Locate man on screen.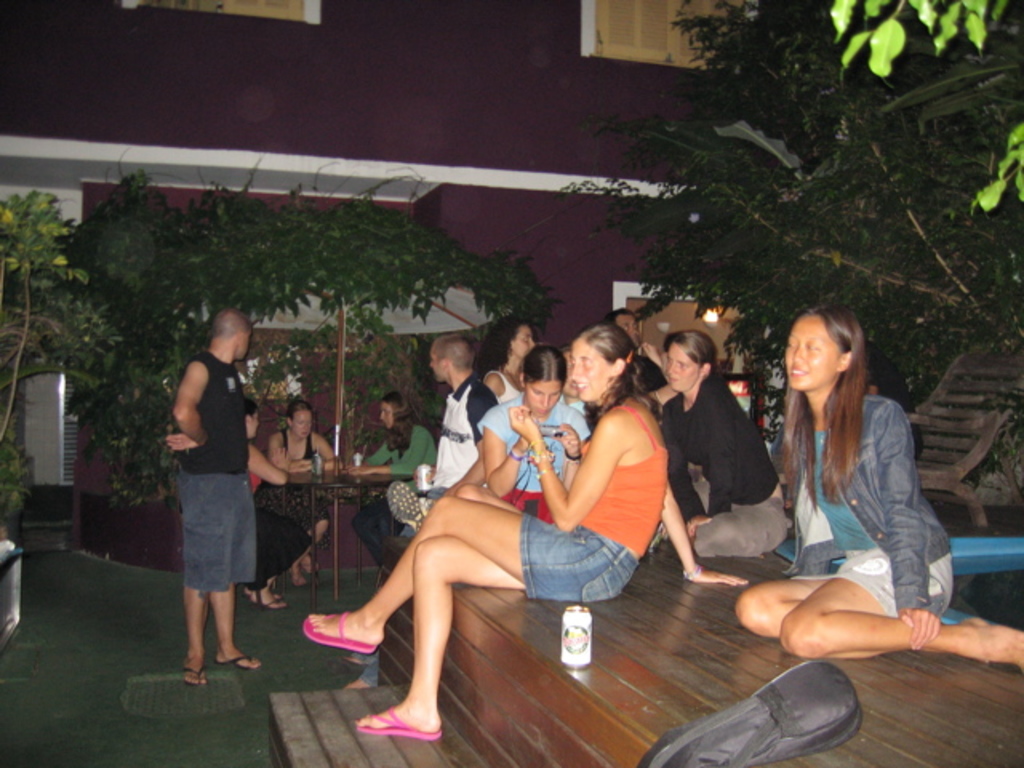
On screen at 386,330,491,546.
